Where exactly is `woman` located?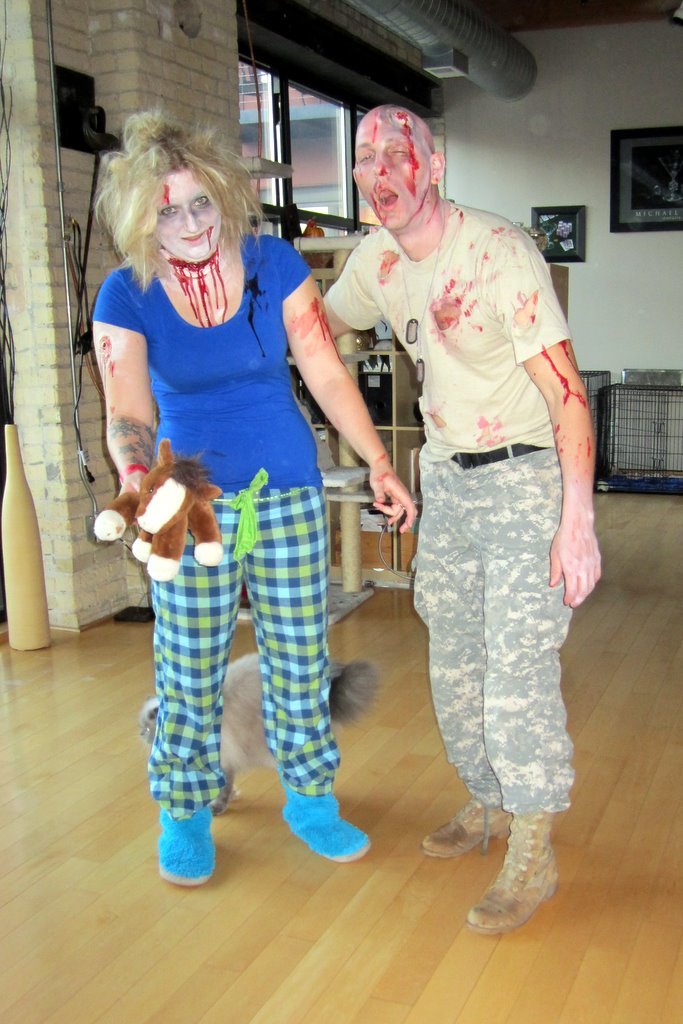
Its bounding box is x1=86, y1=102, x2=363, y2=770.
